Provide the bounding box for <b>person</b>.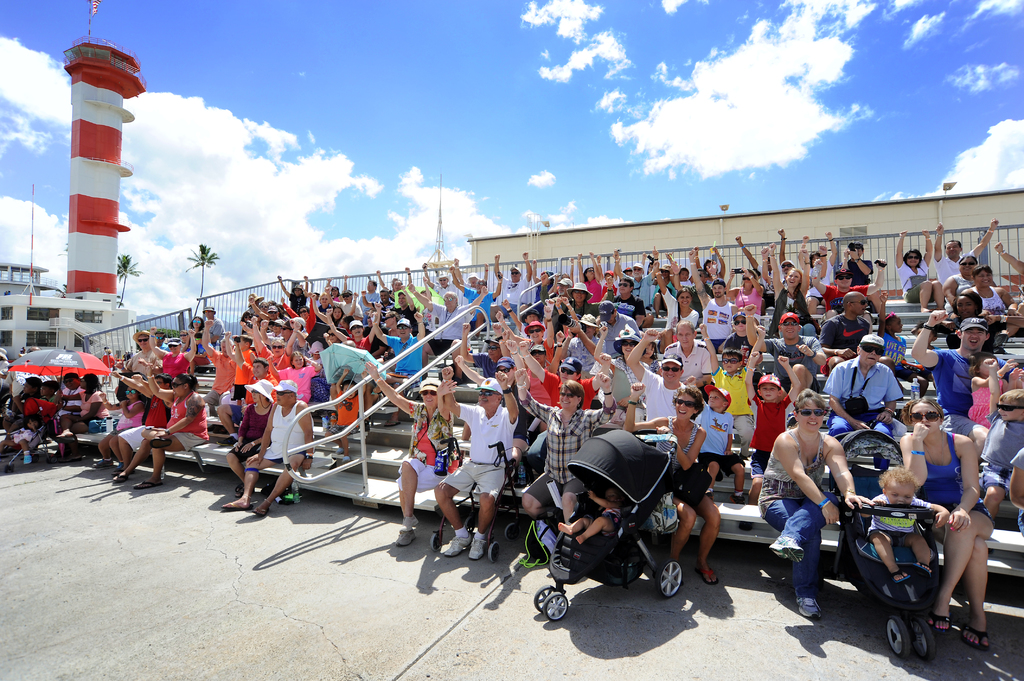
region(942, 252, 980, 303).
